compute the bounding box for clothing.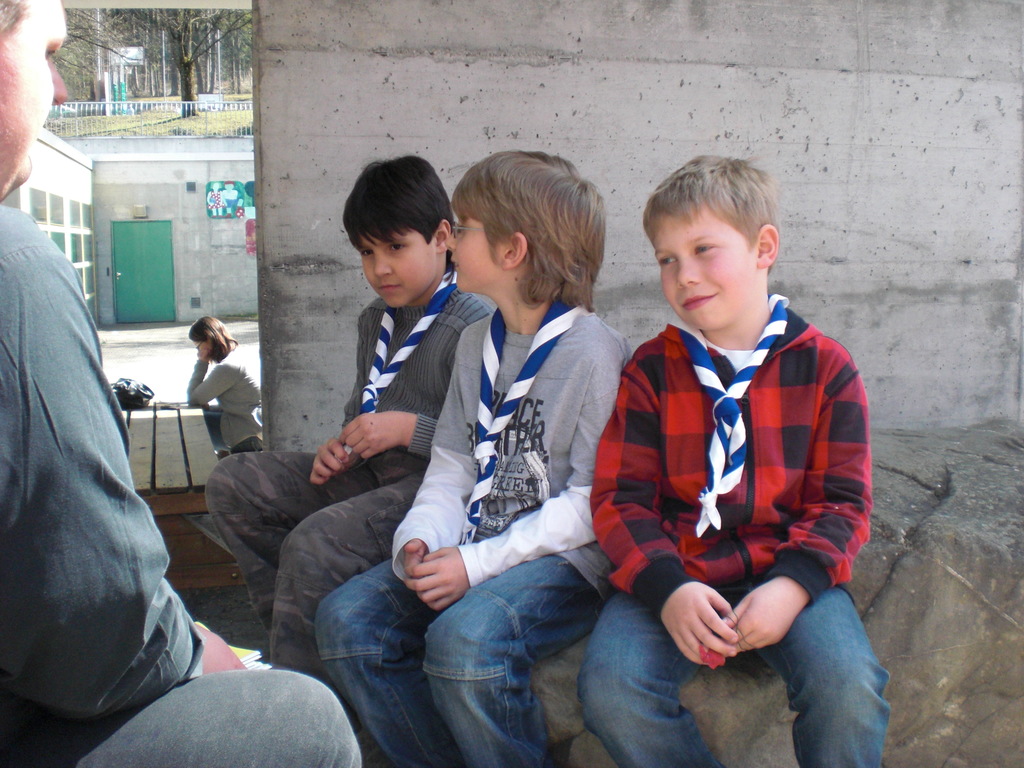
locate(206, 275, 492, 669).
